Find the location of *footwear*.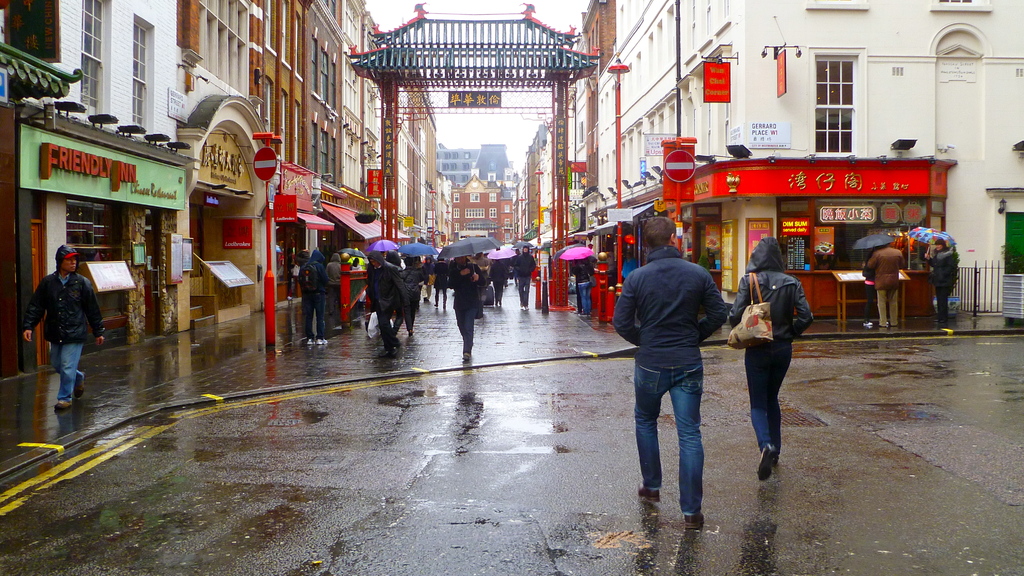
Location: <bbox>424, 296, 429, 300</bbox>.
